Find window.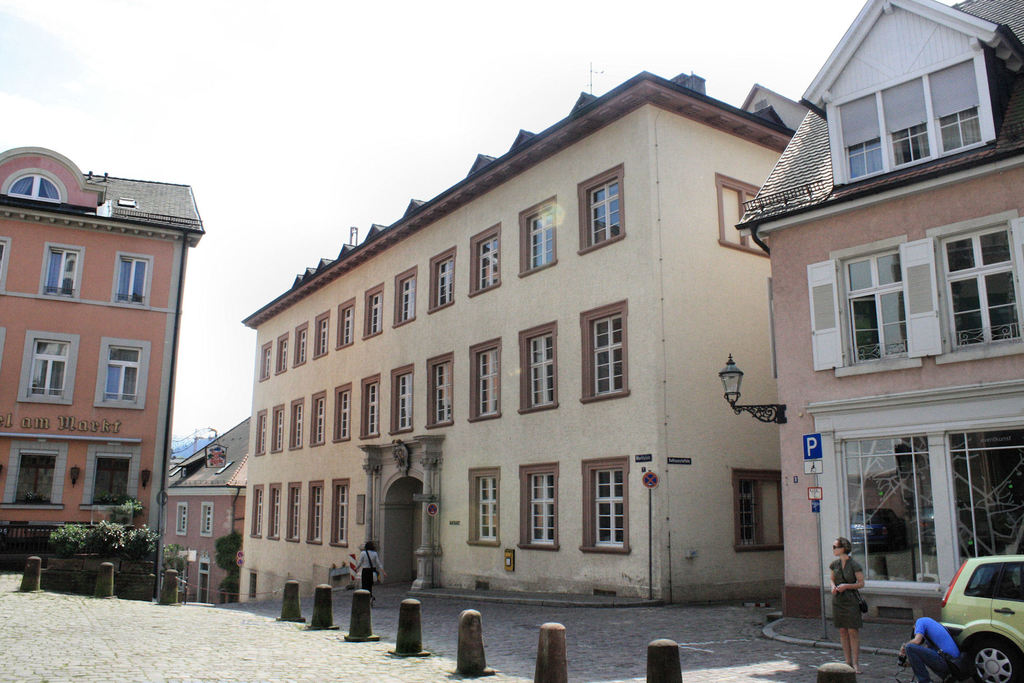
l=308, t=390, r=325, b=446.
